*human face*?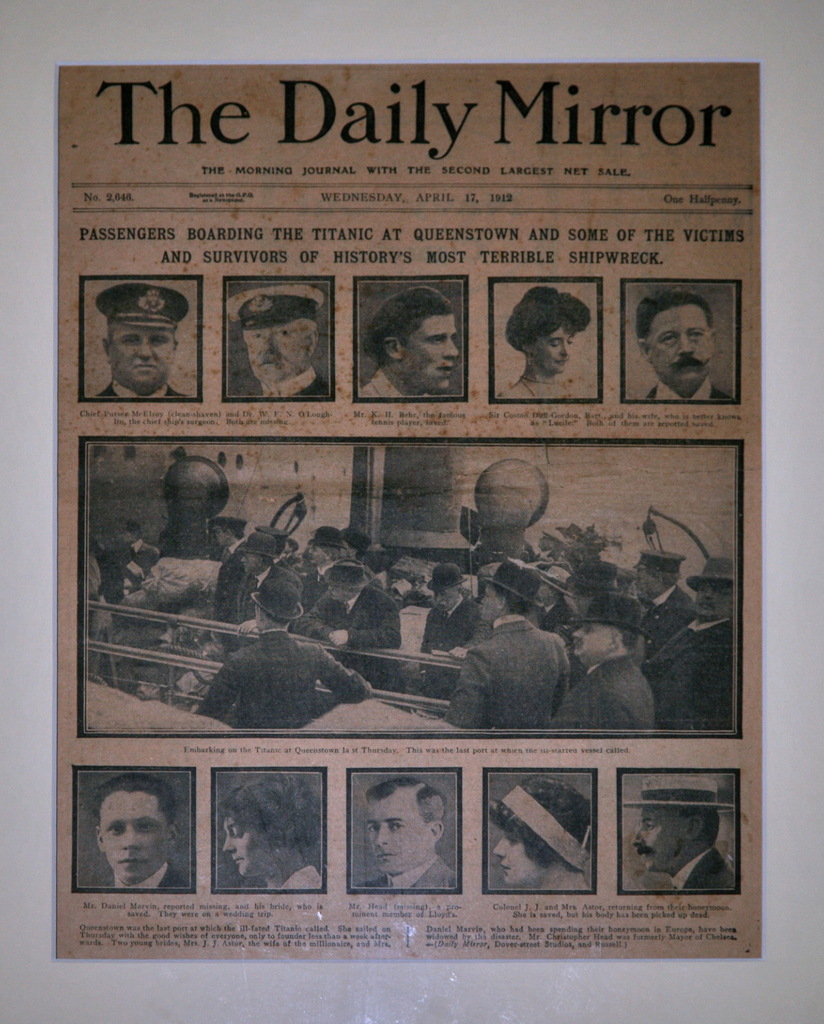
242/319/308/388
